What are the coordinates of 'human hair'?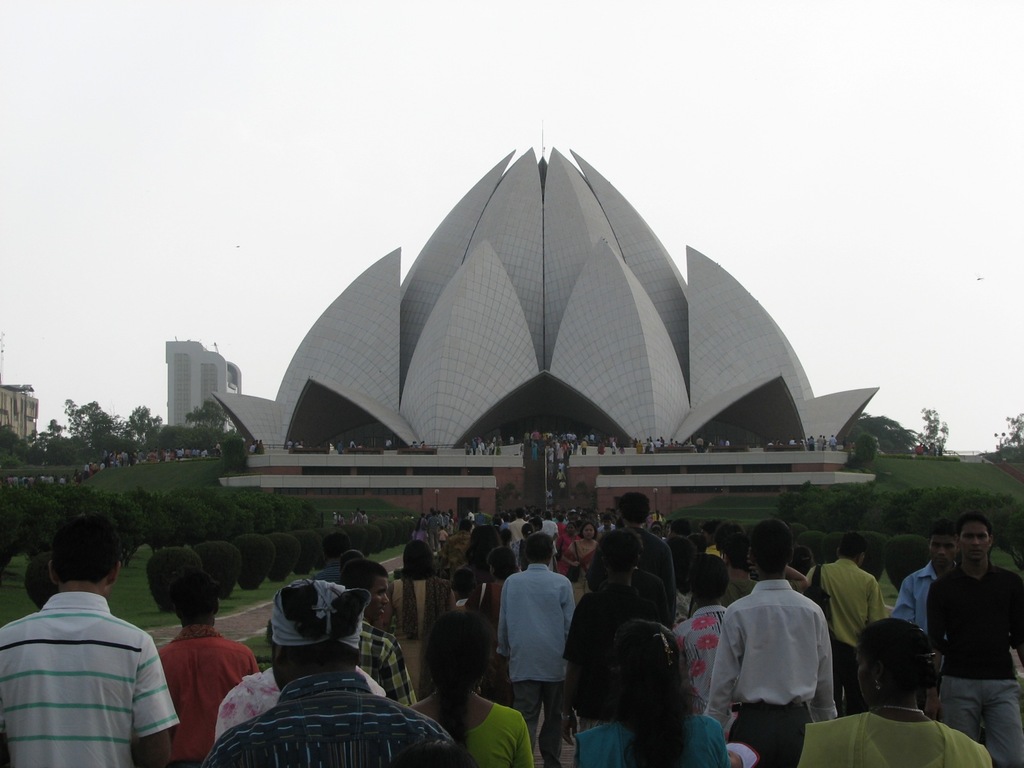
BBox(420, 609, 495, 755).
